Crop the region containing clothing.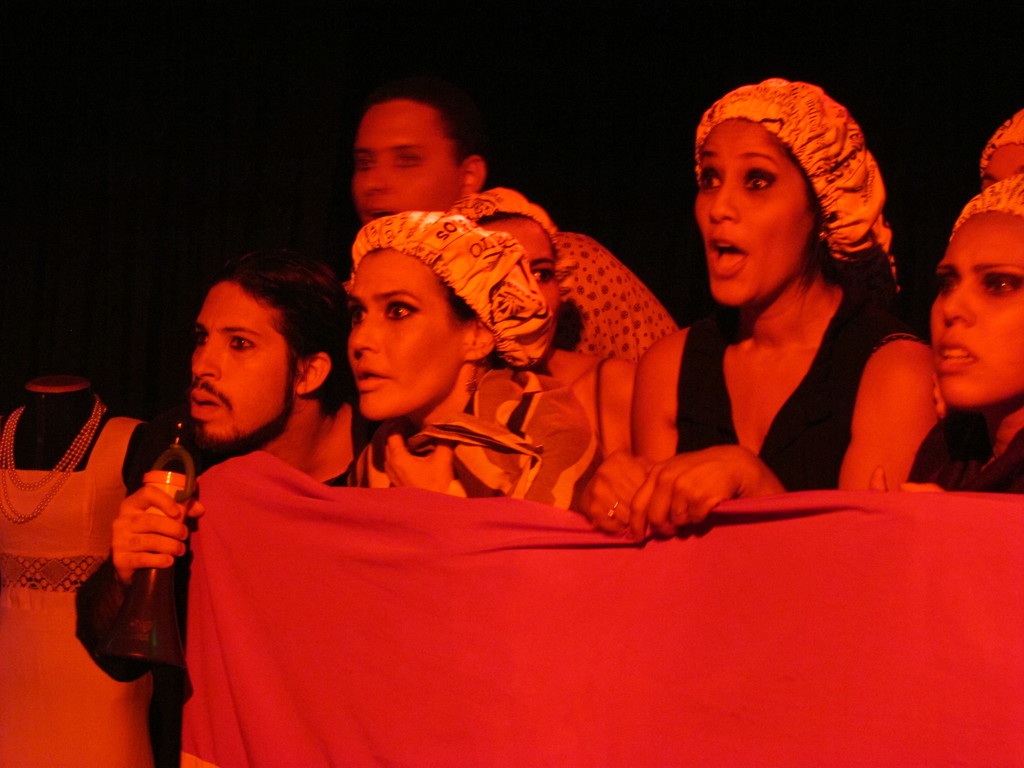
Crop region: 1 404 153 767.
